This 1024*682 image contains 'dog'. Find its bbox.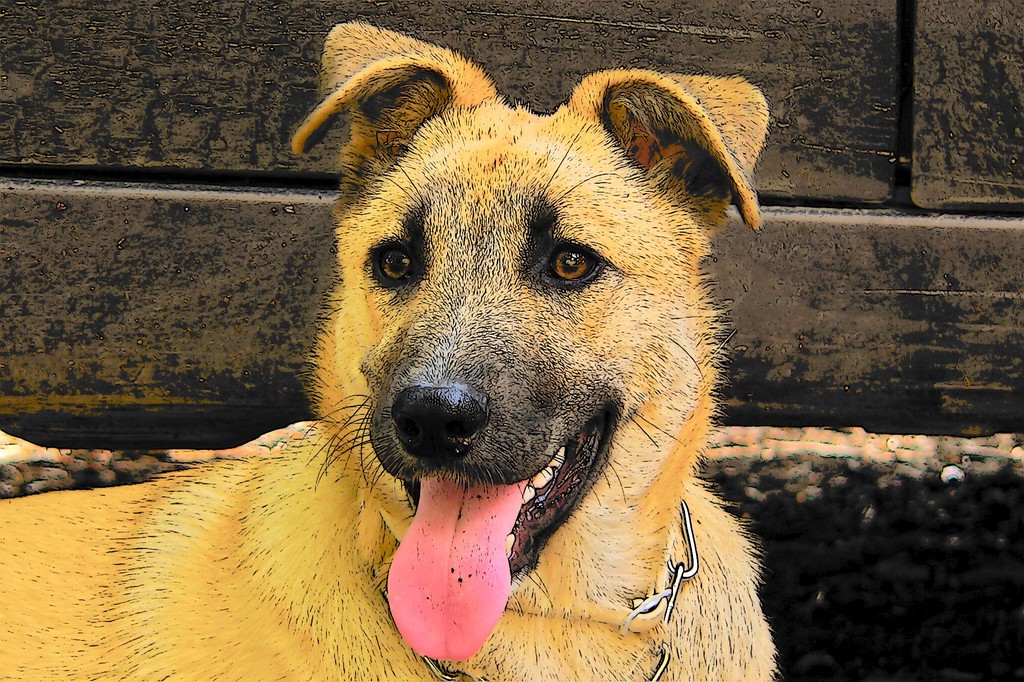
<region>0, 19, 783, 681</region>.
